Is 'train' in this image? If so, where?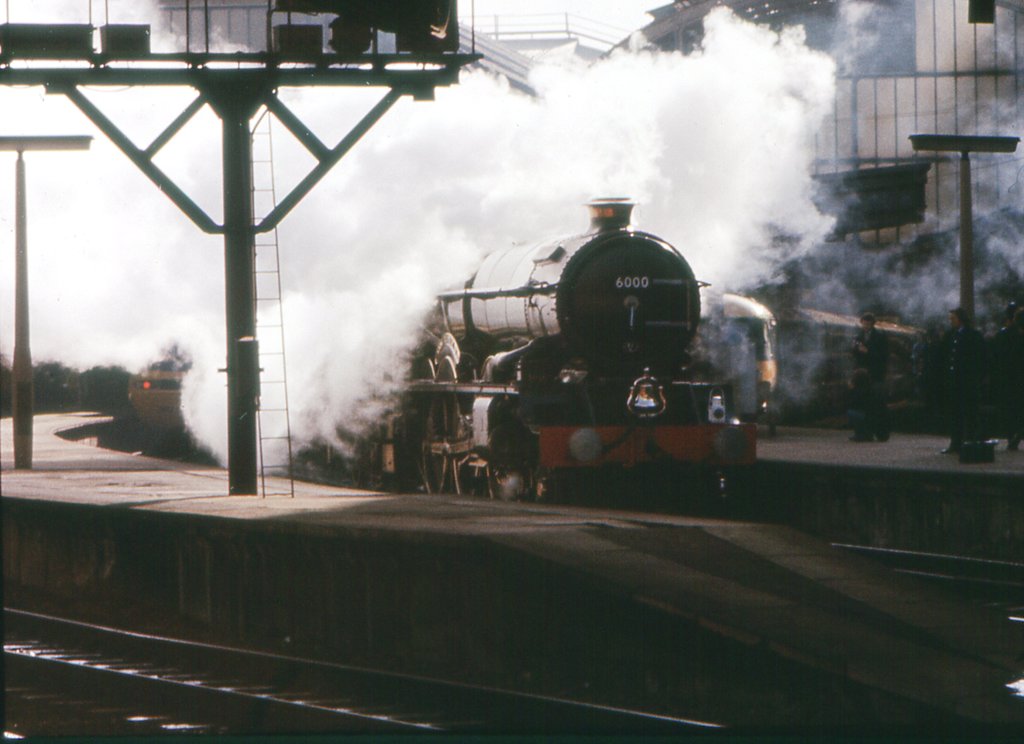
Yes, at BBox(268, 175, 949, 509).
